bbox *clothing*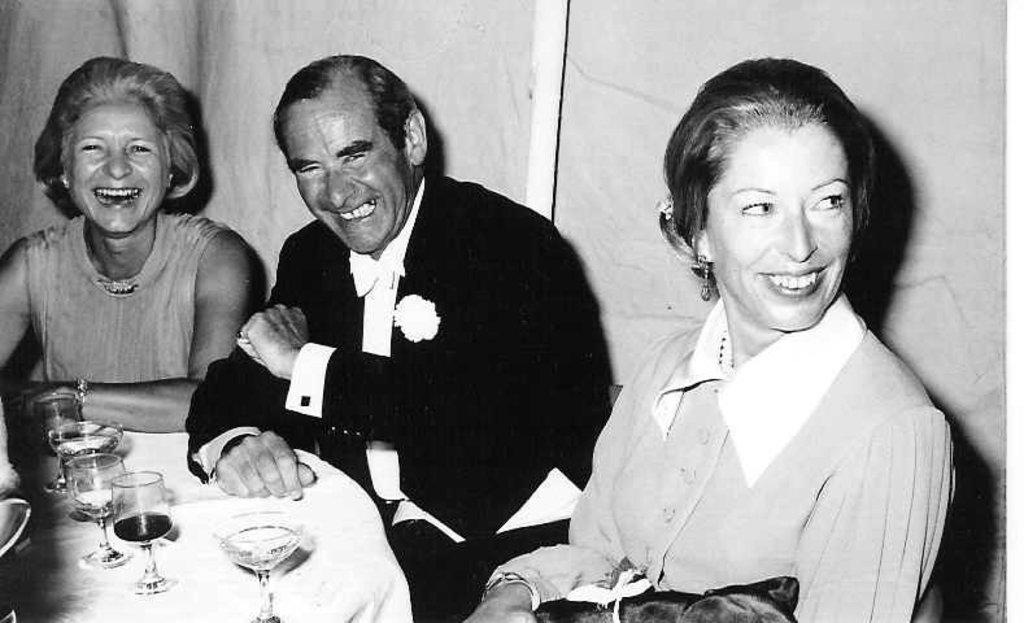
<box>25,221,230,383</box>
